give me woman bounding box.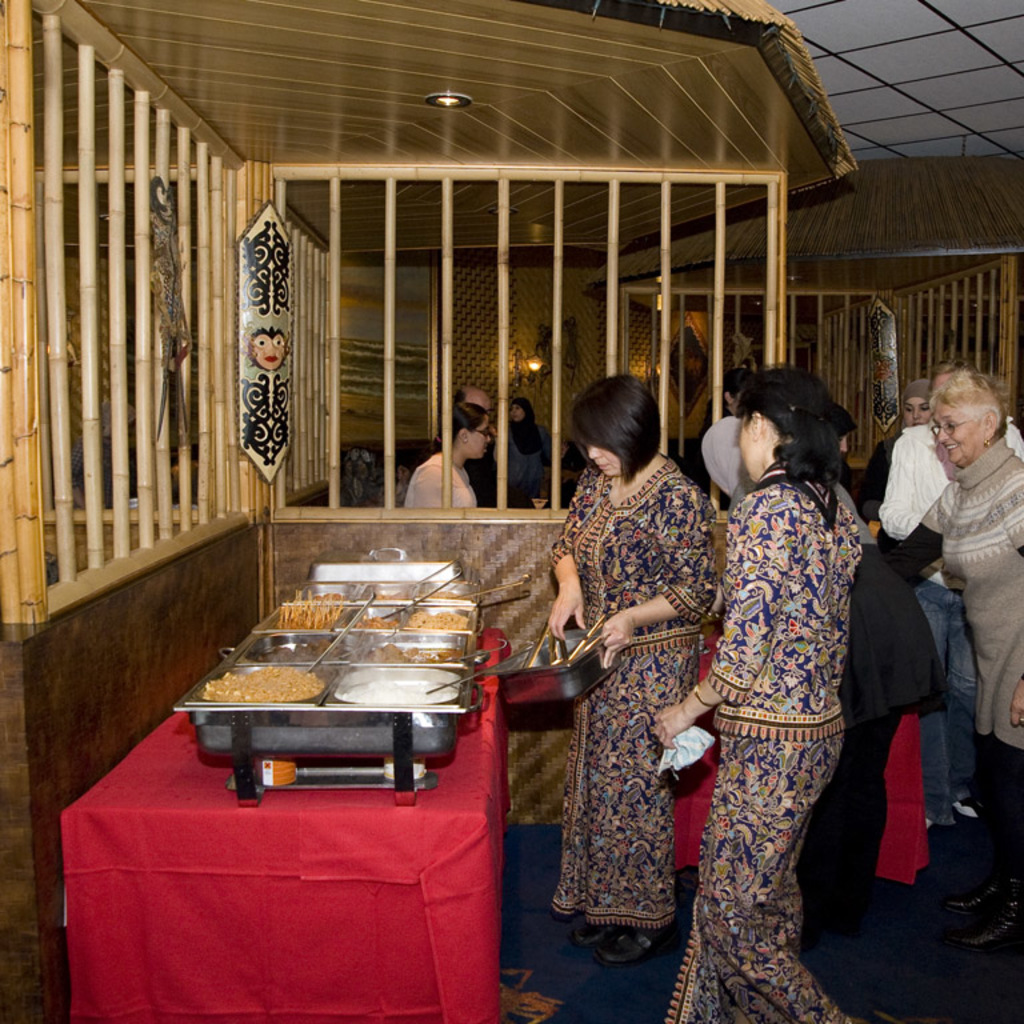
{"x1": 513, "y1": 345, "x2": 739, "y2": 1011}.
